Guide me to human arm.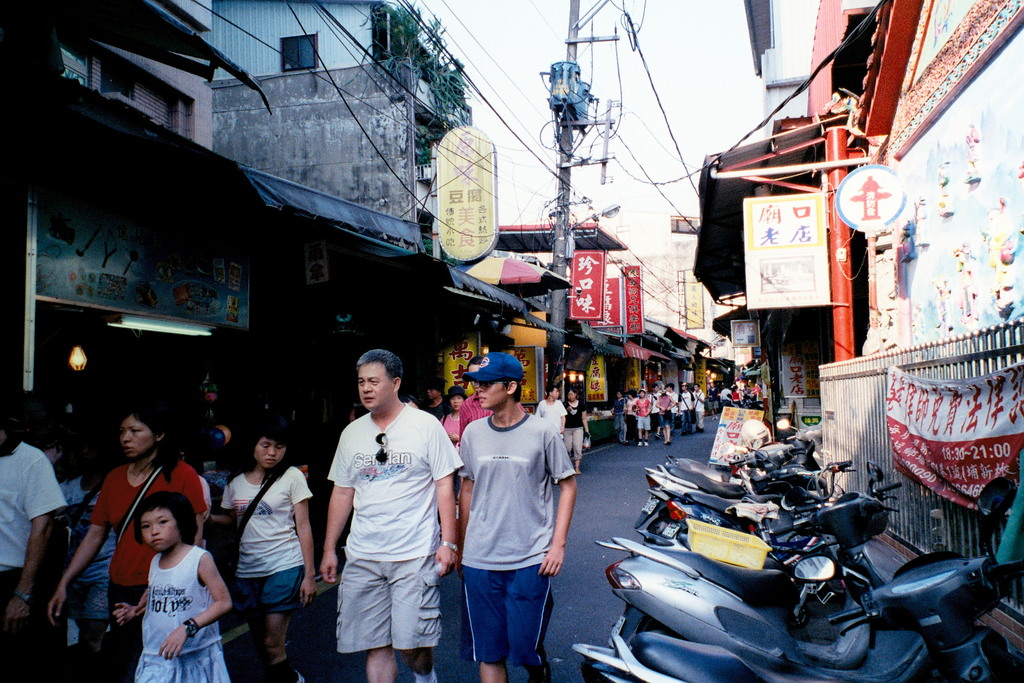
Guidance: left=110, top=467, right=209, bottom=629.
